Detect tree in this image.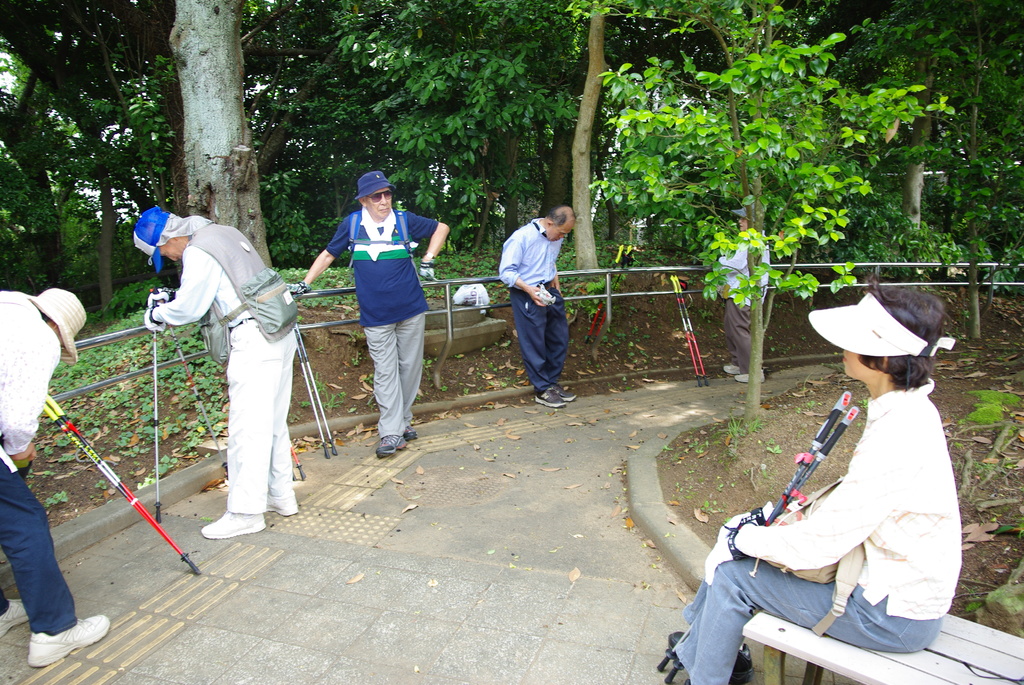
Detection: x1=952, y1=0, x2=1023, y2=295.
